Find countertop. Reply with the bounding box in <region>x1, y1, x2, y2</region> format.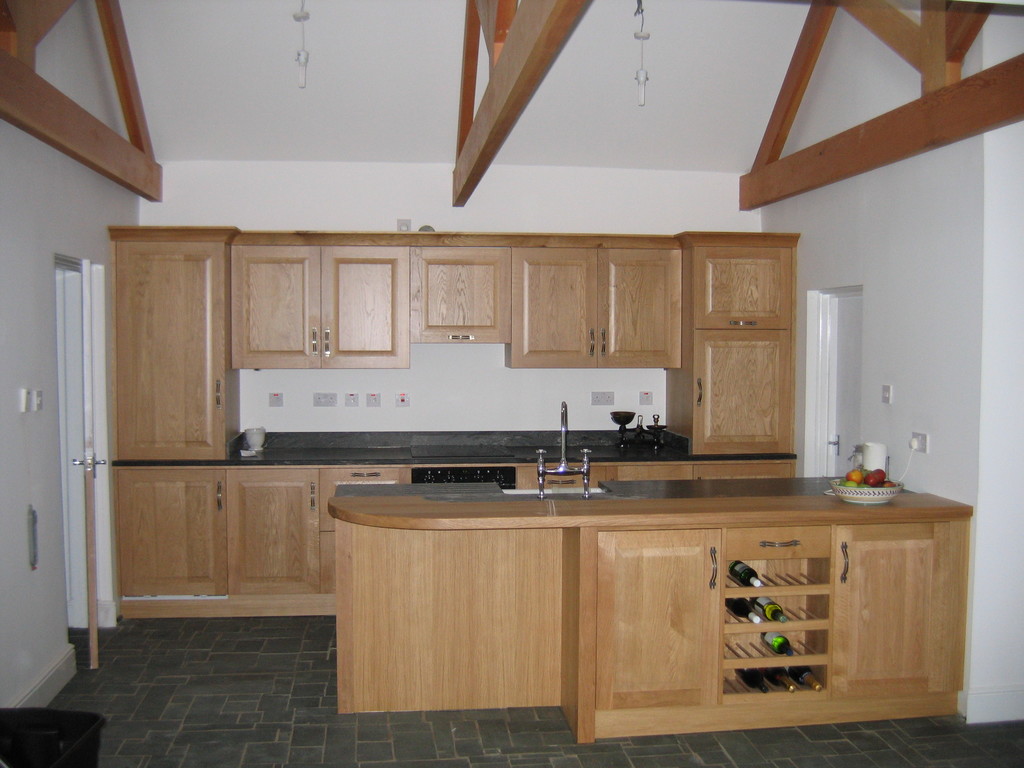
<region>608, 467, 981, 527</region>.
